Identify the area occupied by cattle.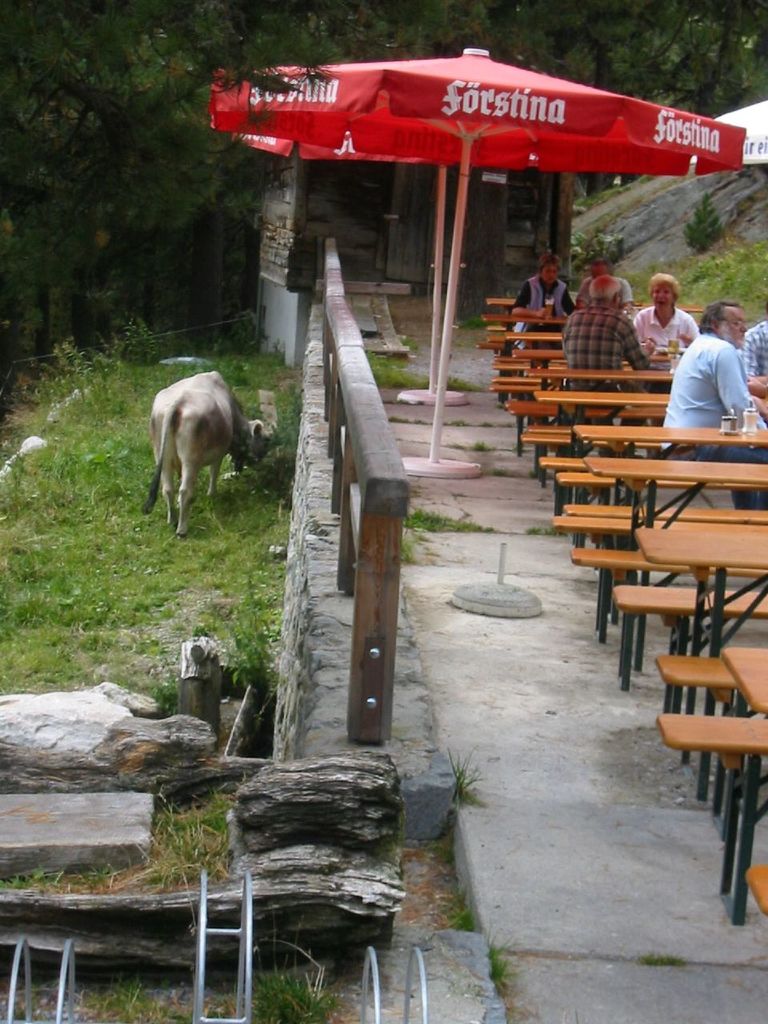
Area: <region>137, 352, 258, 540</region>.
